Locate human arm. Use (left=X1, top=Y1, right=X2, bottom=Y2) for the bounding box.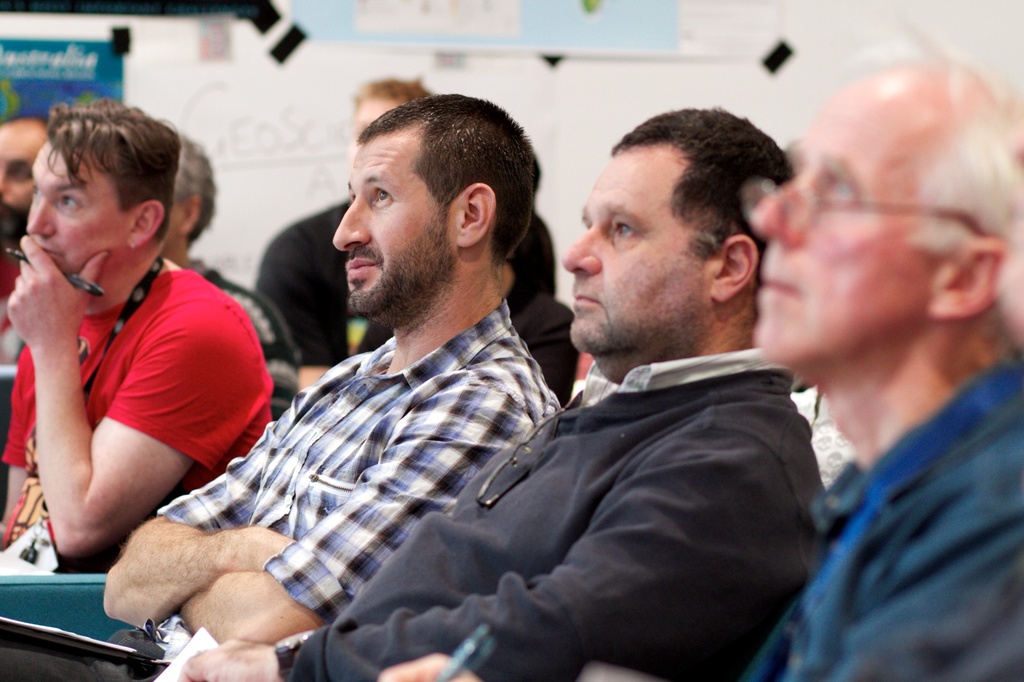
(left=40, top=234, right=192, bottom=555).
